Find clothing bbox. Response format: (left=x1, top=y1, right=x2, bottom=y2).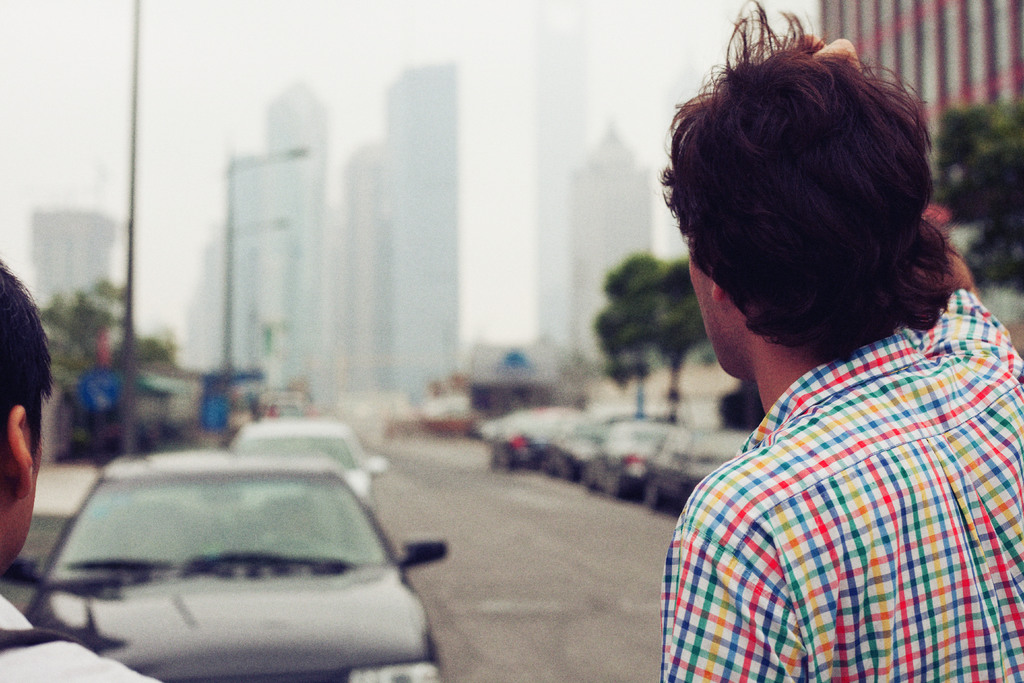
(left=658, top=262, right=1011, bottom=682).
